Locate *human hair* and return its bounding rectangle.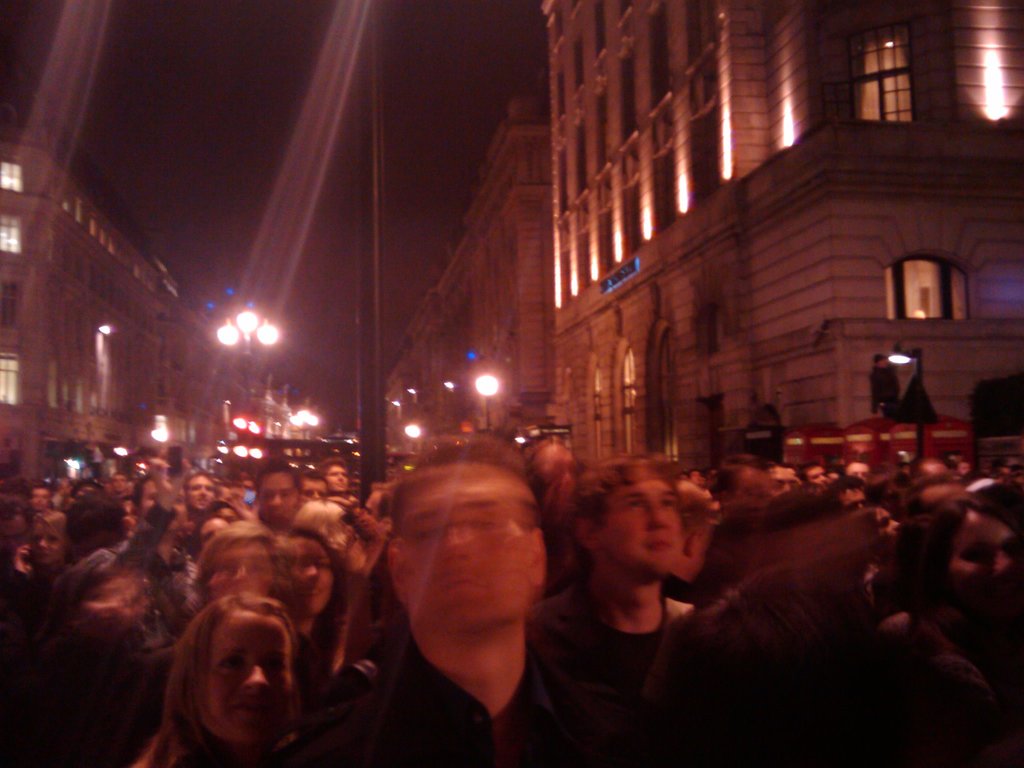
266:530:339:620.
